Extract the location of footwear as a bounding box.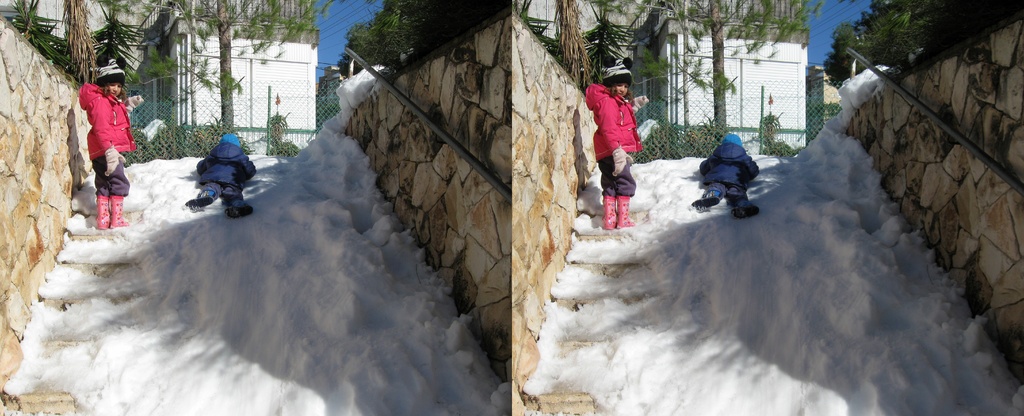
[691,199,721,213].
